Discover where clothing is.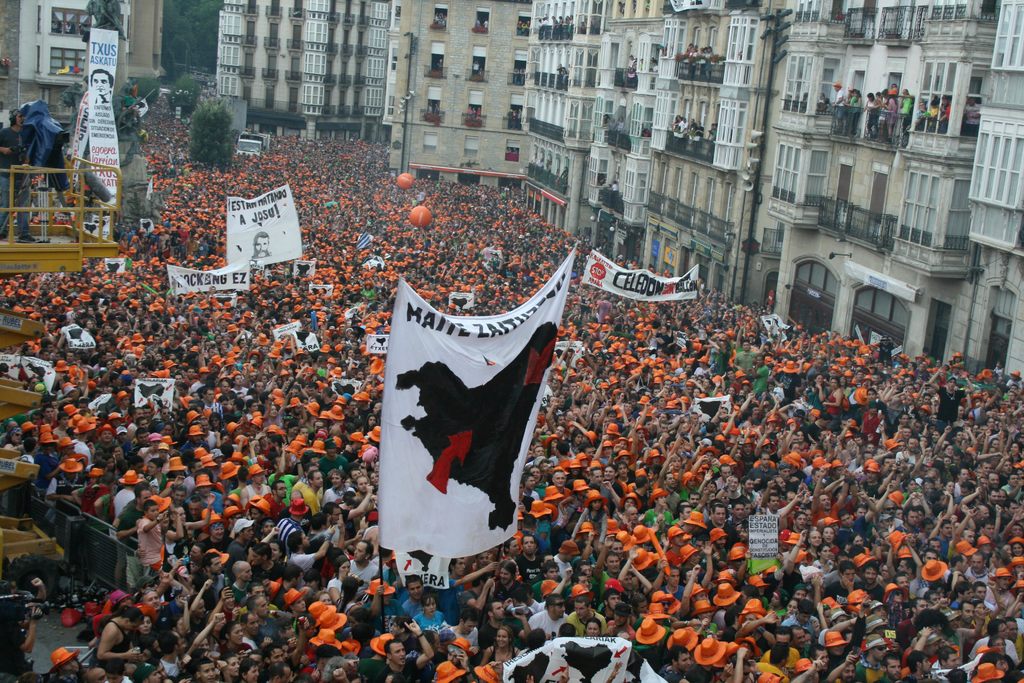
Discovered at (986,587,1018,616).
